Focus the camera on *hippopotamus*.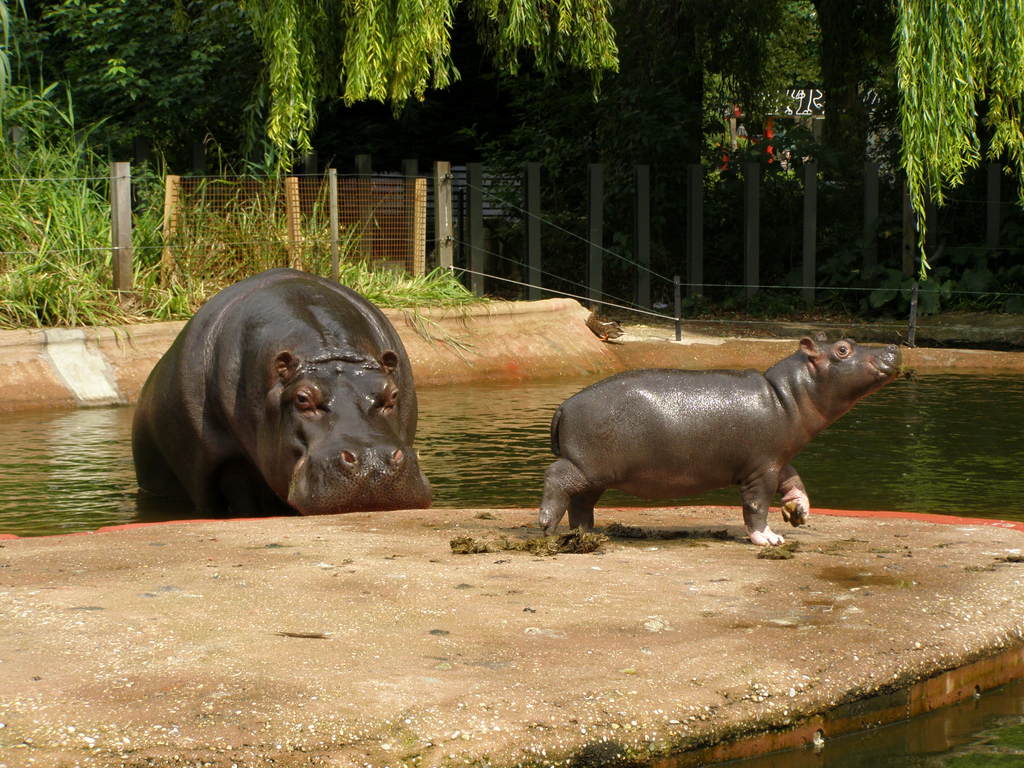
Focus region: locate(131, 269, 436, 516).
